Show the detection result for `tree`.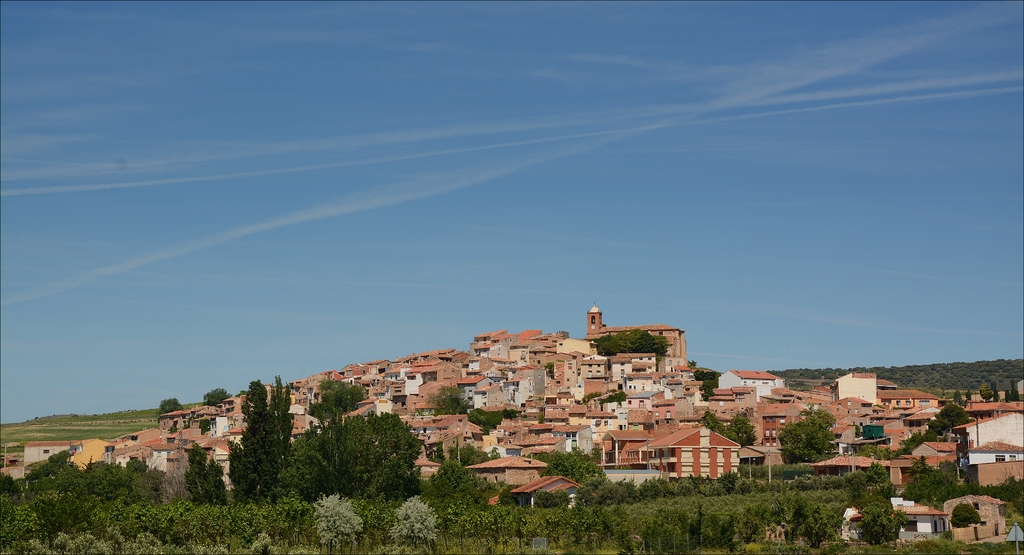
locate(901, 471, 961, 508).
